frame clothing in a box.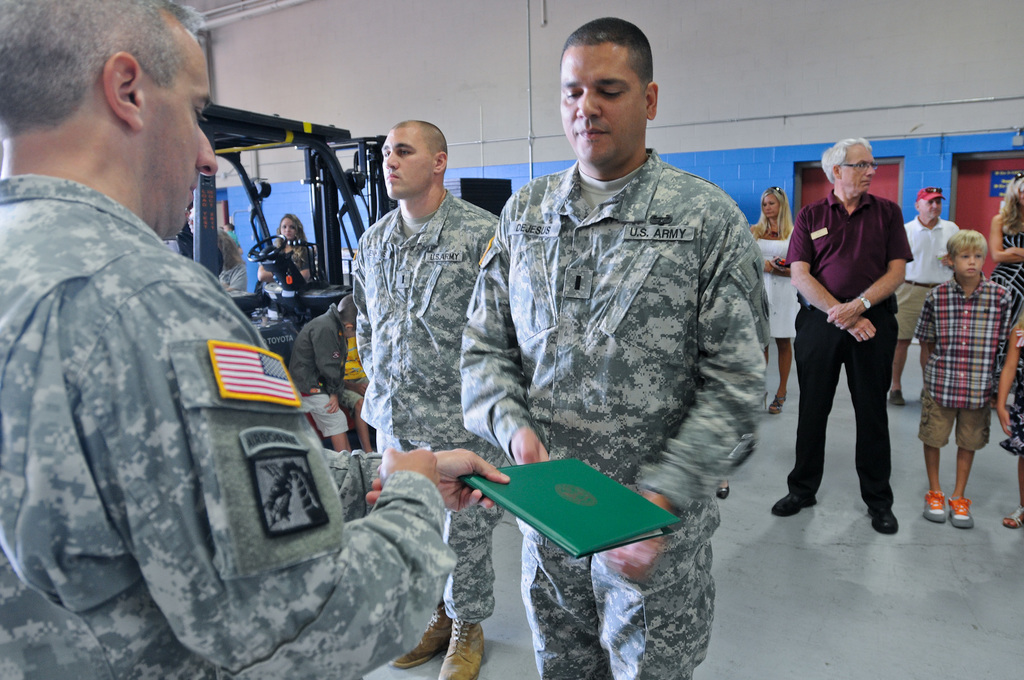
[left=919, top=277, right=1022, bottom=457].
